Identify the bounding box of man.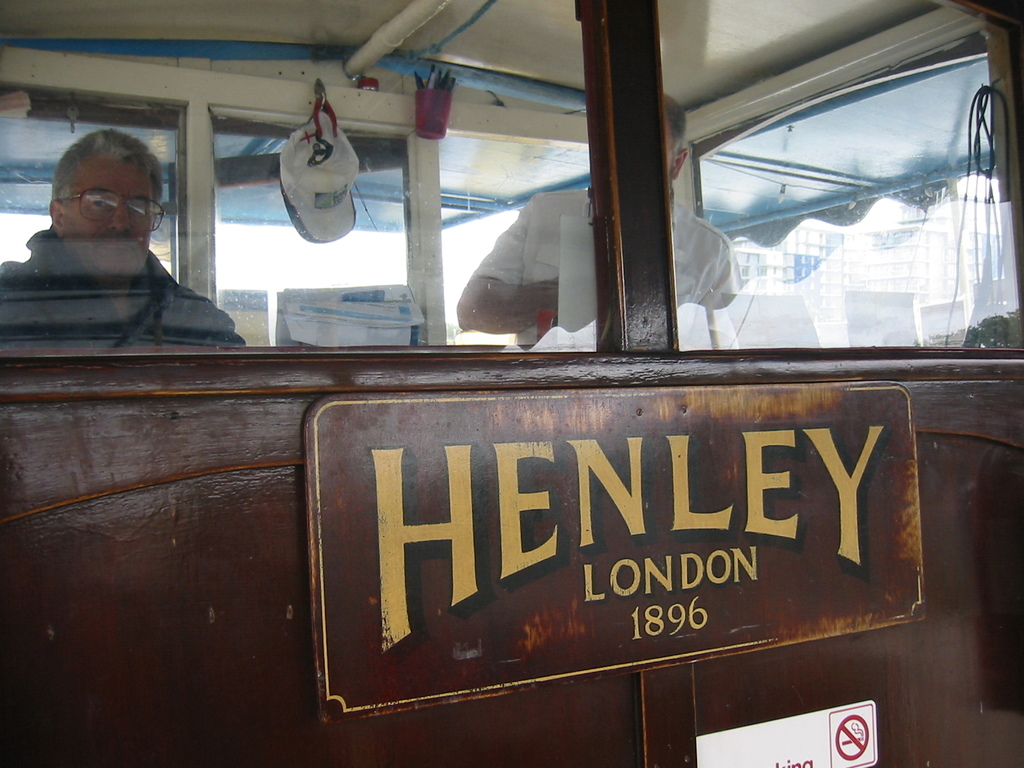
box(0, 126, 253, 349).
